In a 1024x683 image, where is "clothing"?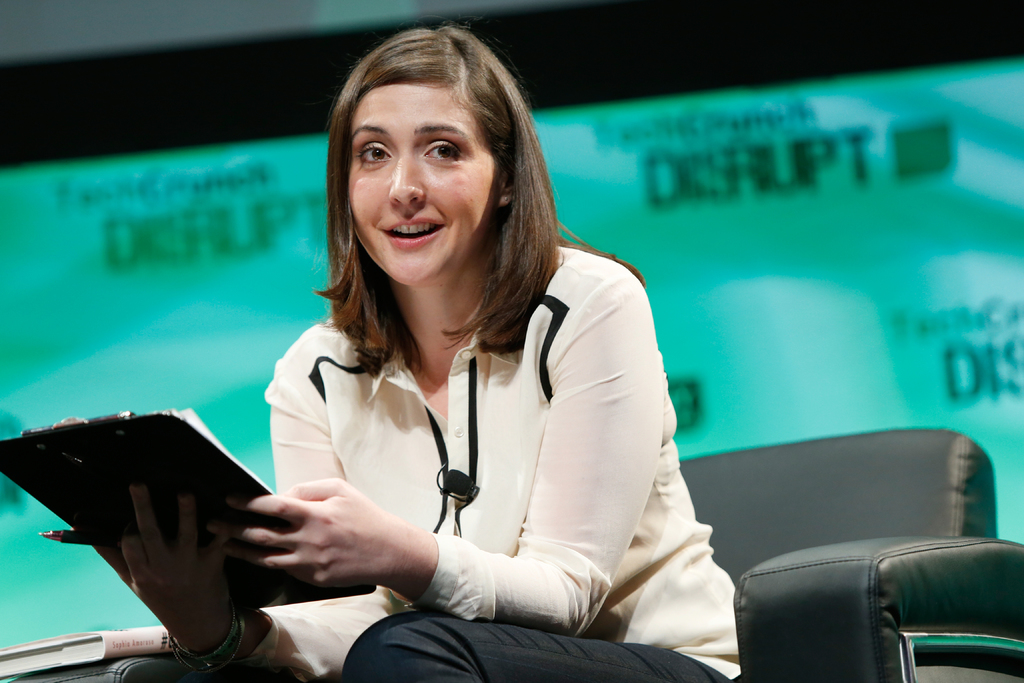
[left=196, top=247, right=746, bottom=682].
